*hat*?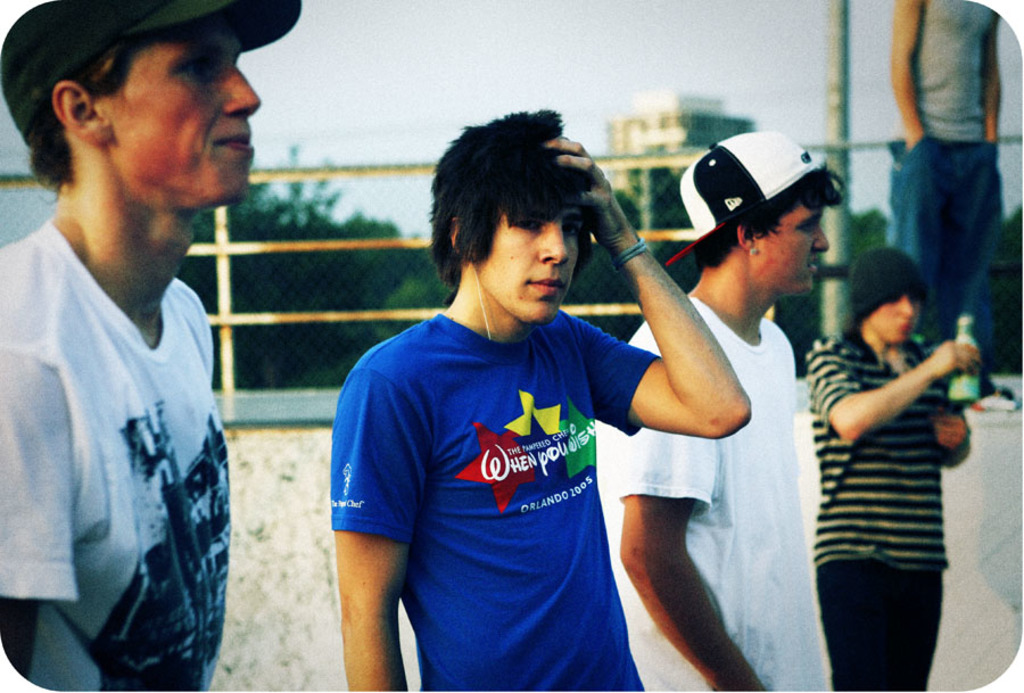
(left=664, top=129, right=837, bottom=271)
